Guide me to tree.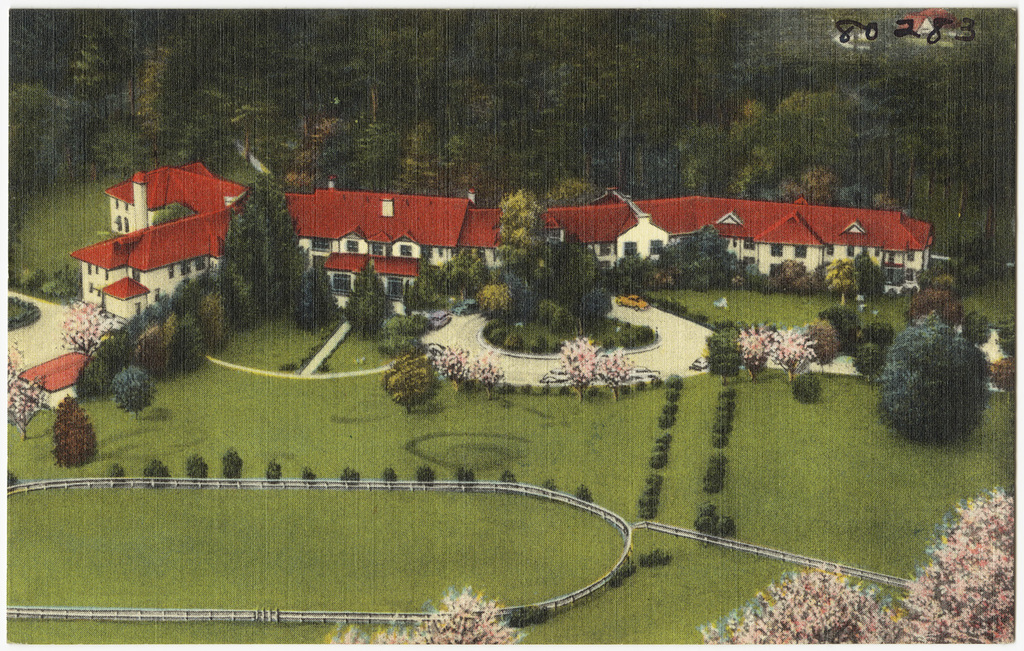
Guidance: x1=738, y1=322, x2=772, y2=376.
